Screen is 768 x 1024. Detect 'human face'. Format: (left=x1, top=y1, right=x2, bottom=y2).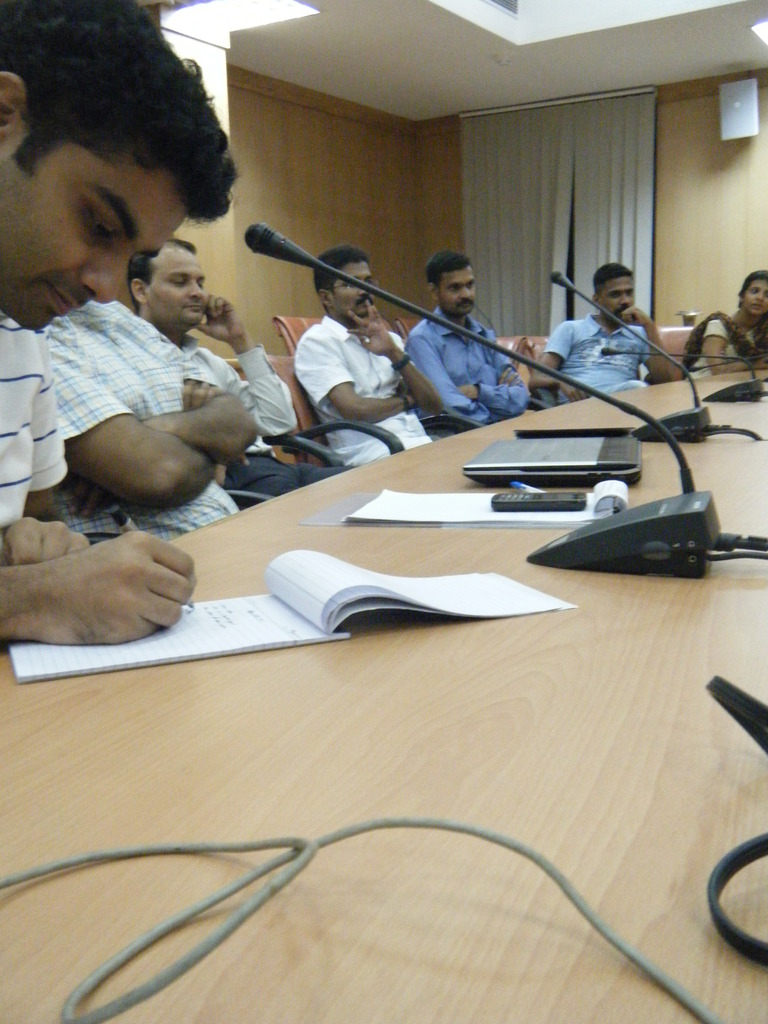
(left=740, top=279, right=767, bottom=318).
